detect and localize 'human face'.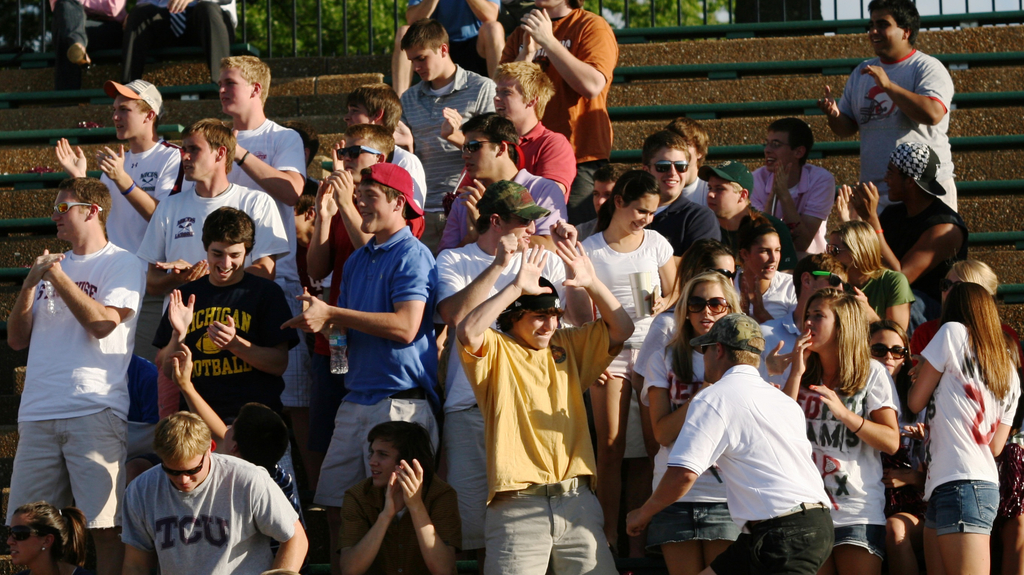
Localized at [406, 49, 443, 81].
